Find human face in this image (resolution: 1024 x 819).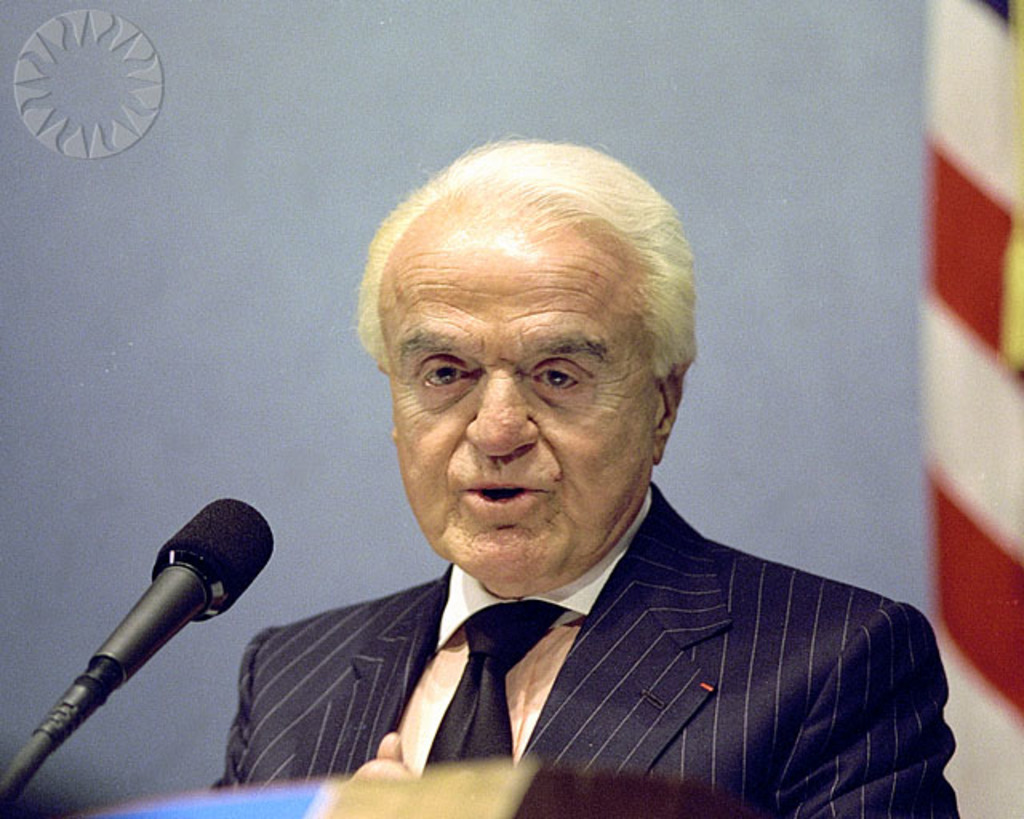
382,186,658,595.
